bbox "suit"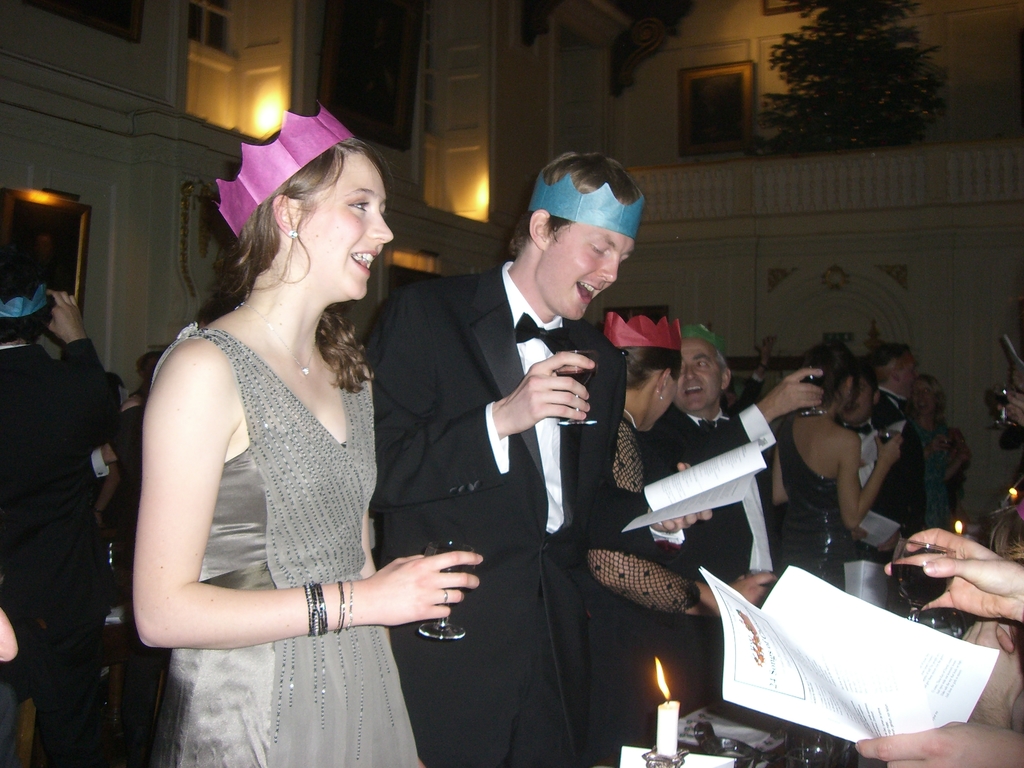
select_region(0, 336, 123, 767)
